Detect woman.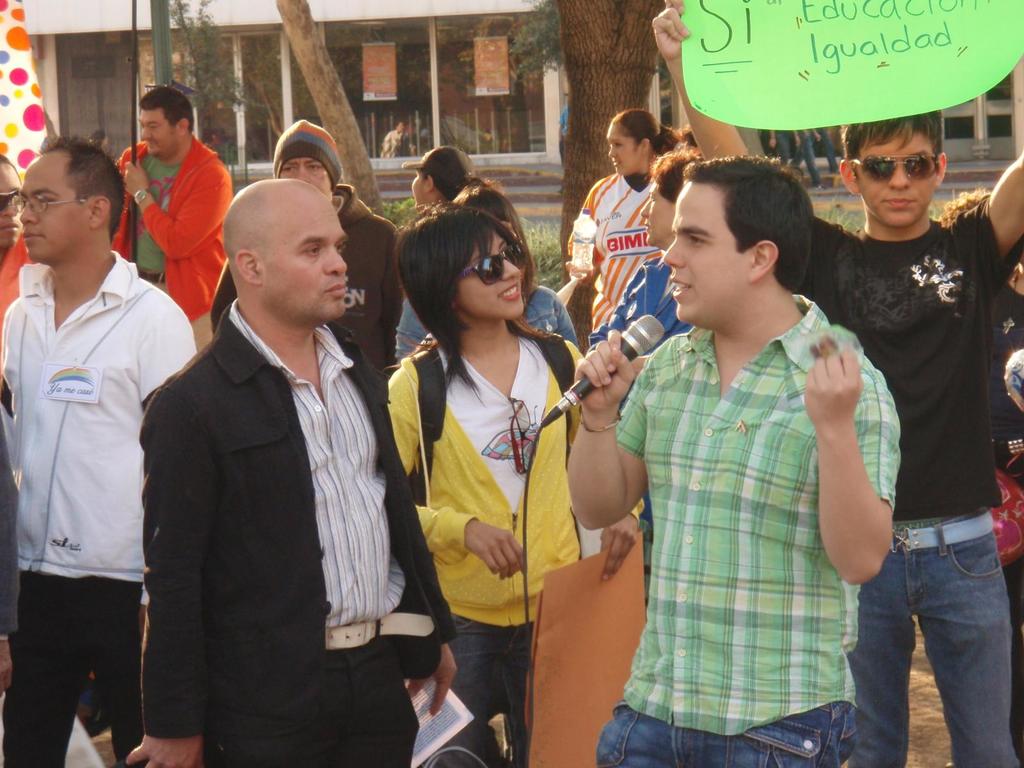
Detected at BBox(388, 200, 585, 767).
